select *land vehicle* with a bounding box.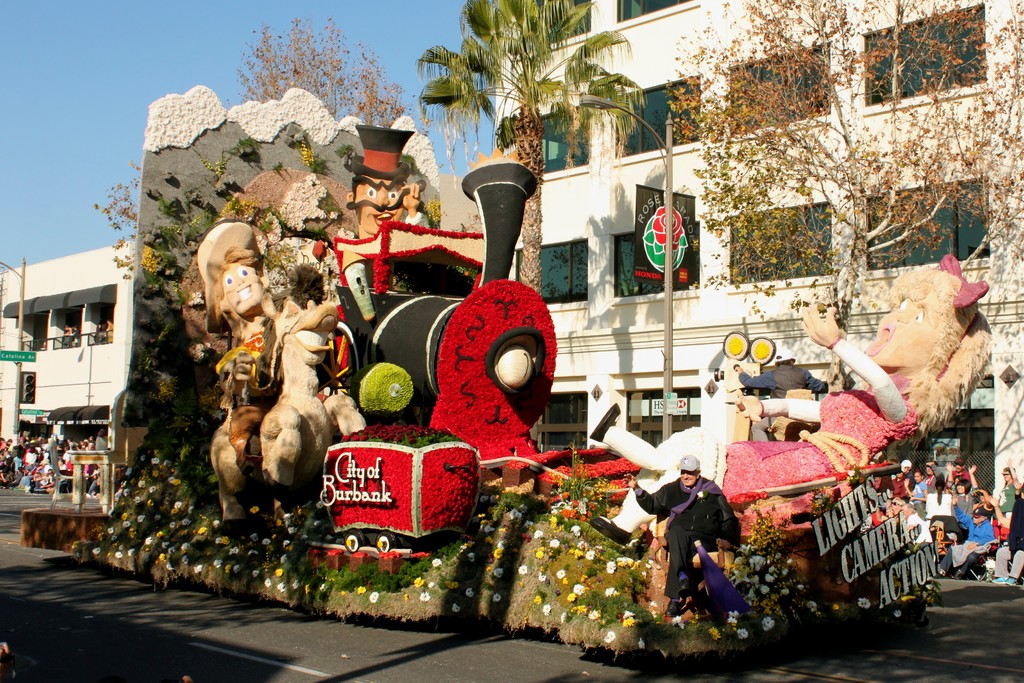
[10,75,953,682].
